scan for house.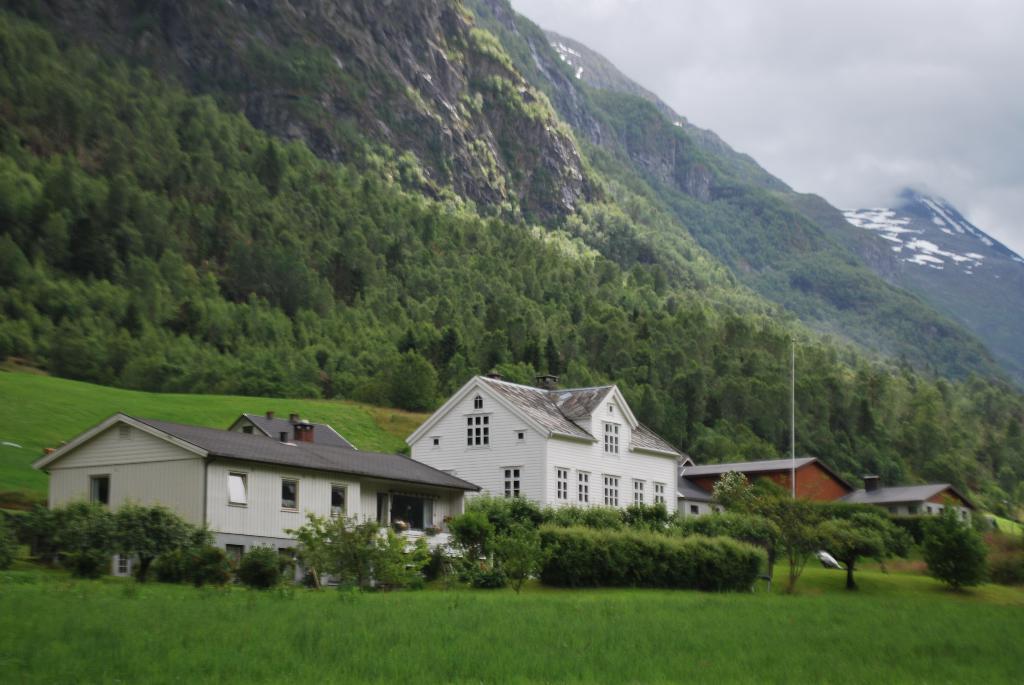
Scan result: <box>685,453,993,559</box>.
